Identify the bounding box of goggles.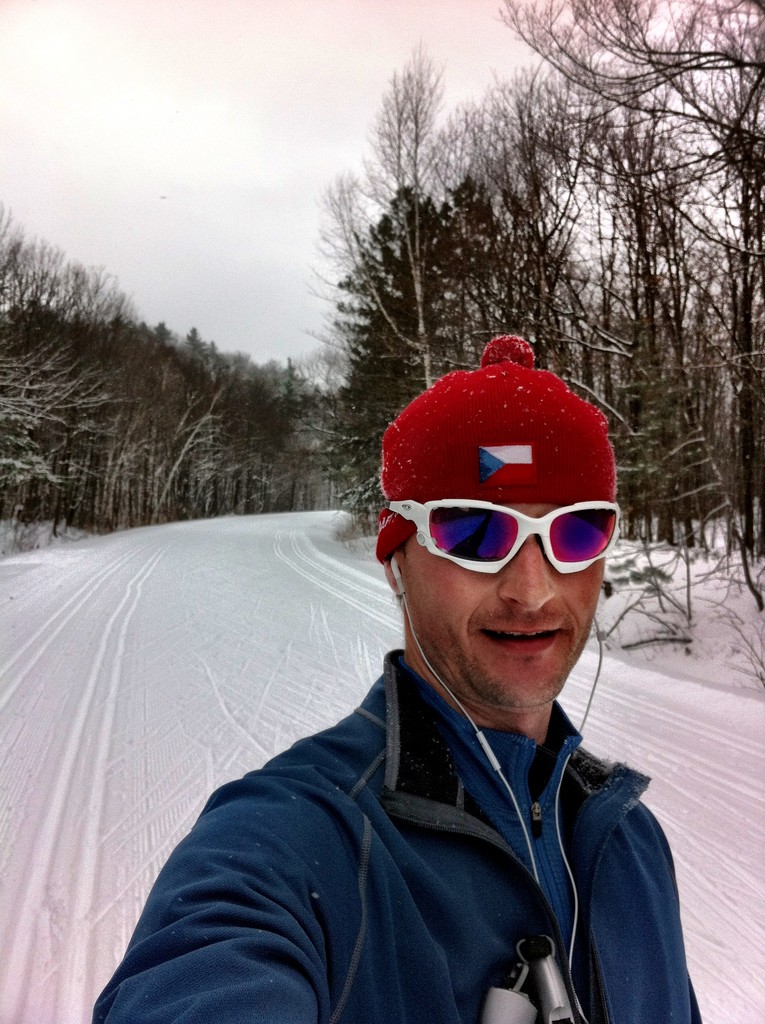
388:500:628:582.
